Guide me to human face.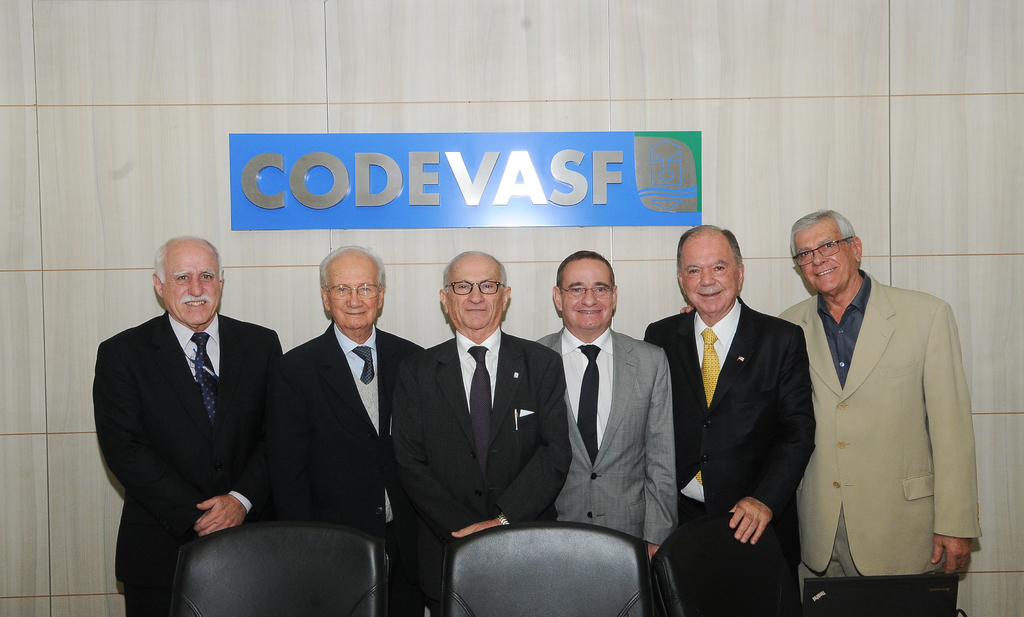
Guidance: [327,251,380,332].
